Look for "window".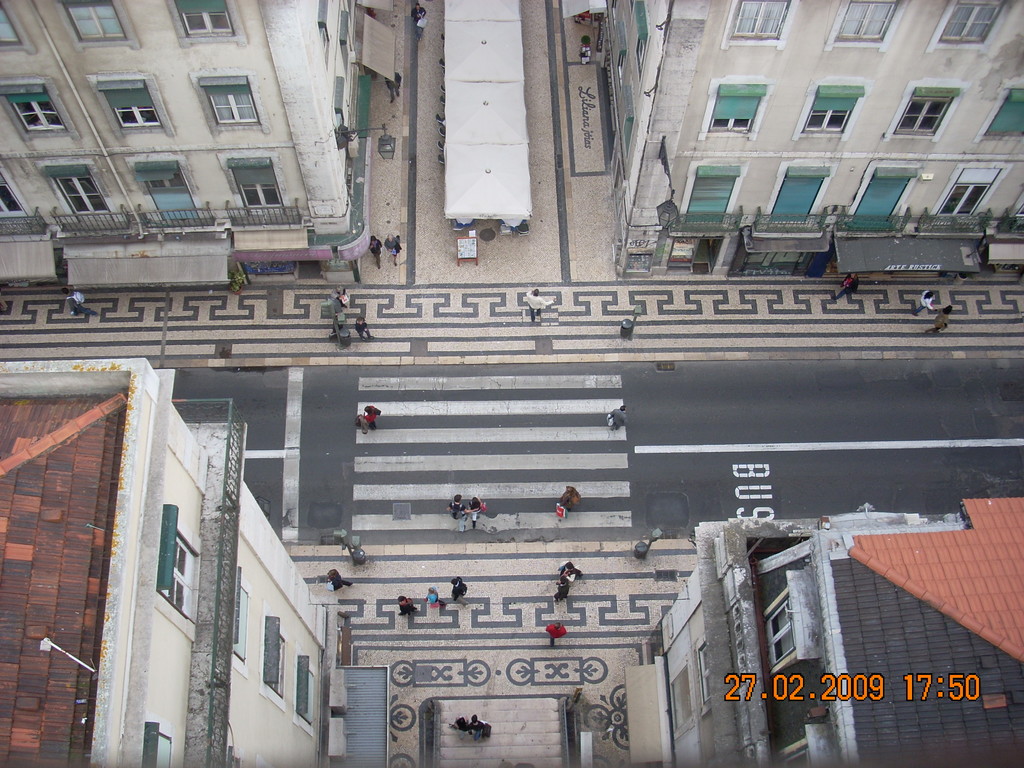
Found: bbox(884, 81, 970, 145).
